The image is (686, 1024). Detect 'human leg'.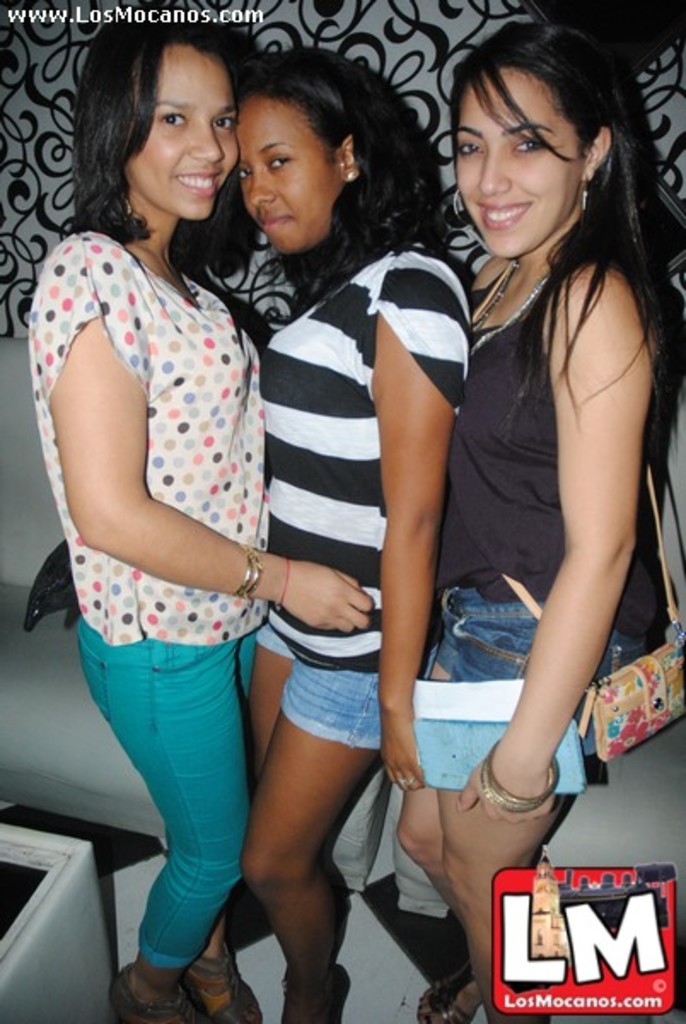
Detection: l=447, t=596, r=650, b=1022.
